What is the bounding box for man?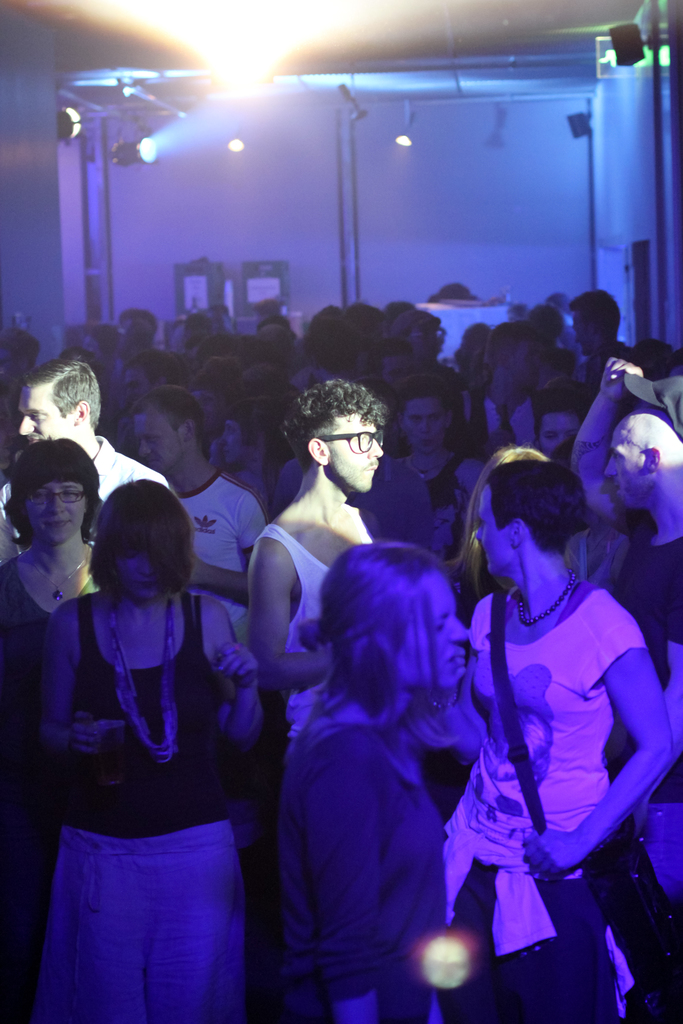
[462,319,546,450].
